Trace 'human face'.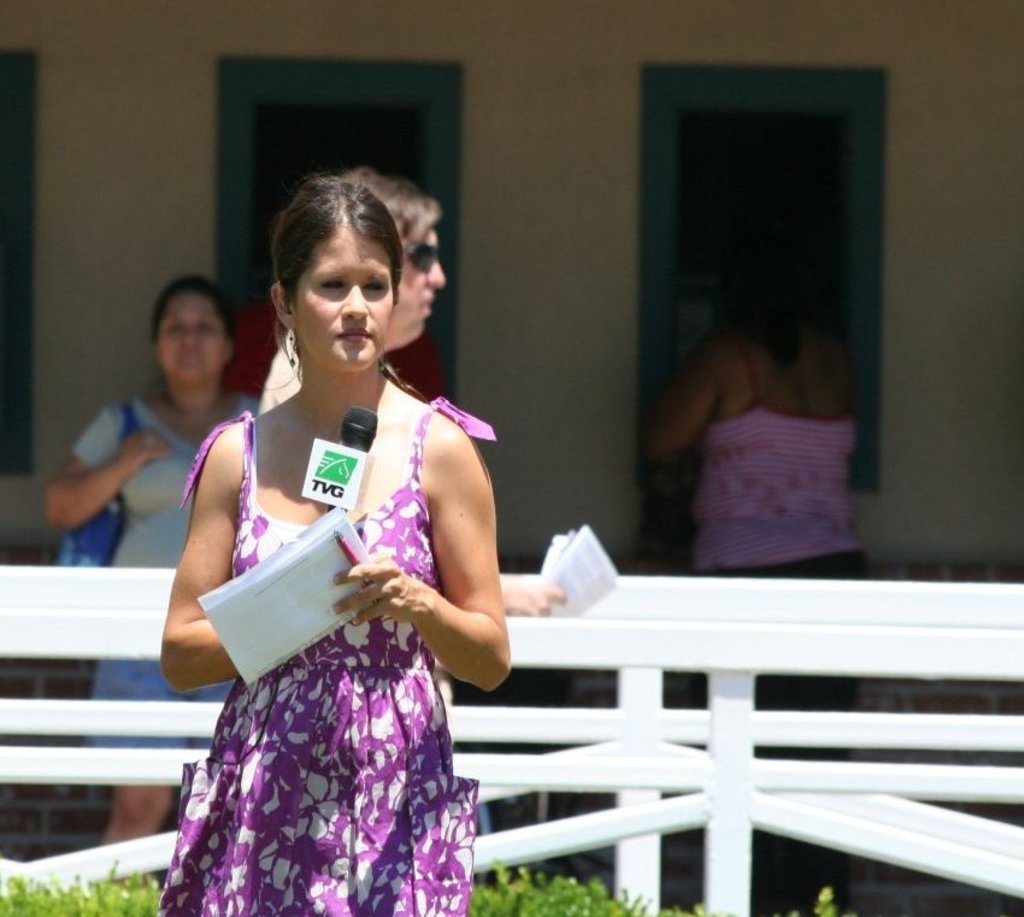
Traced to <box>384,231,443,342</box>.
